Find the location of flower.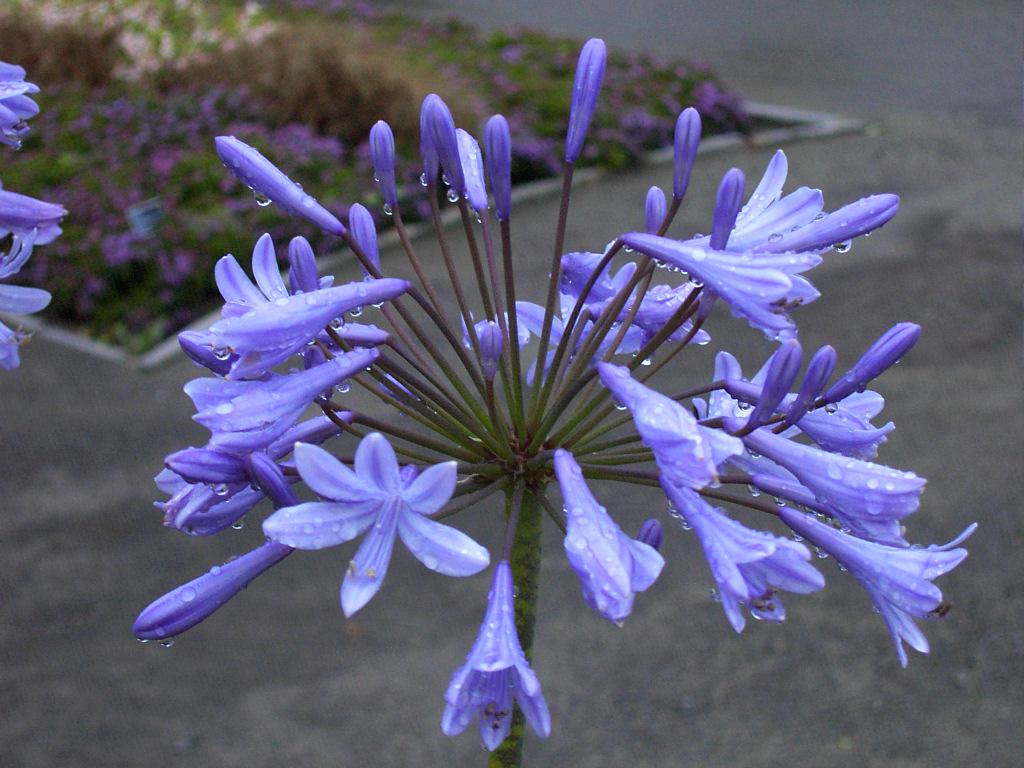
Location: 457 119 491 221.
